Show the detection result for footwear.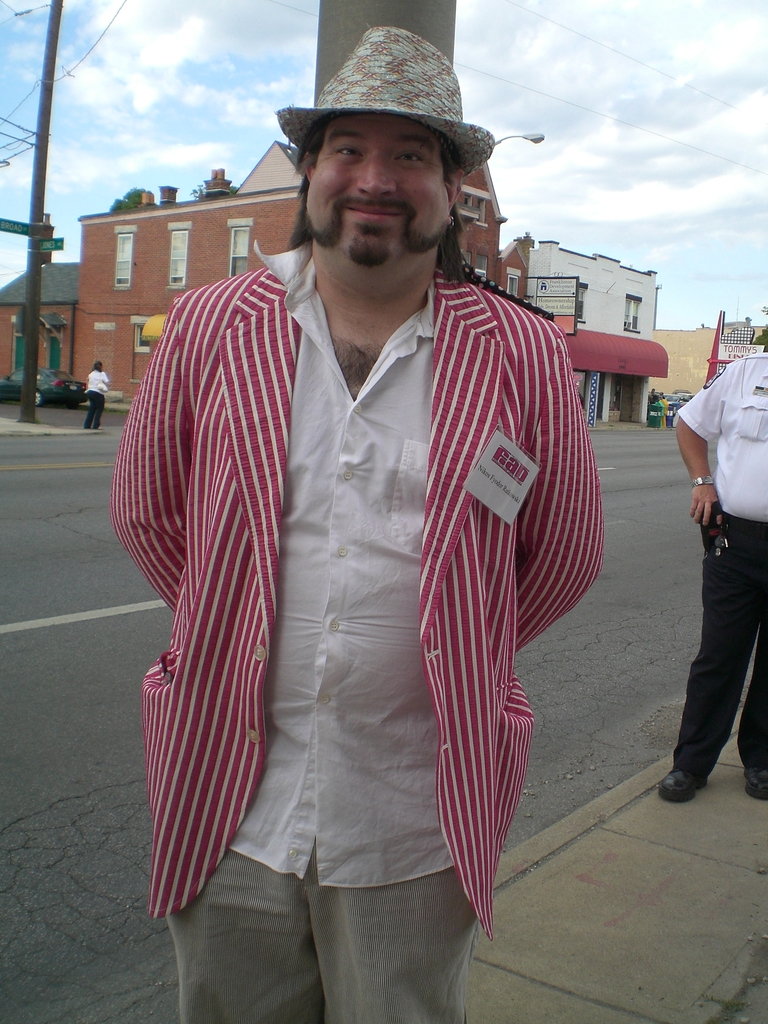
[660,765,708,803].
